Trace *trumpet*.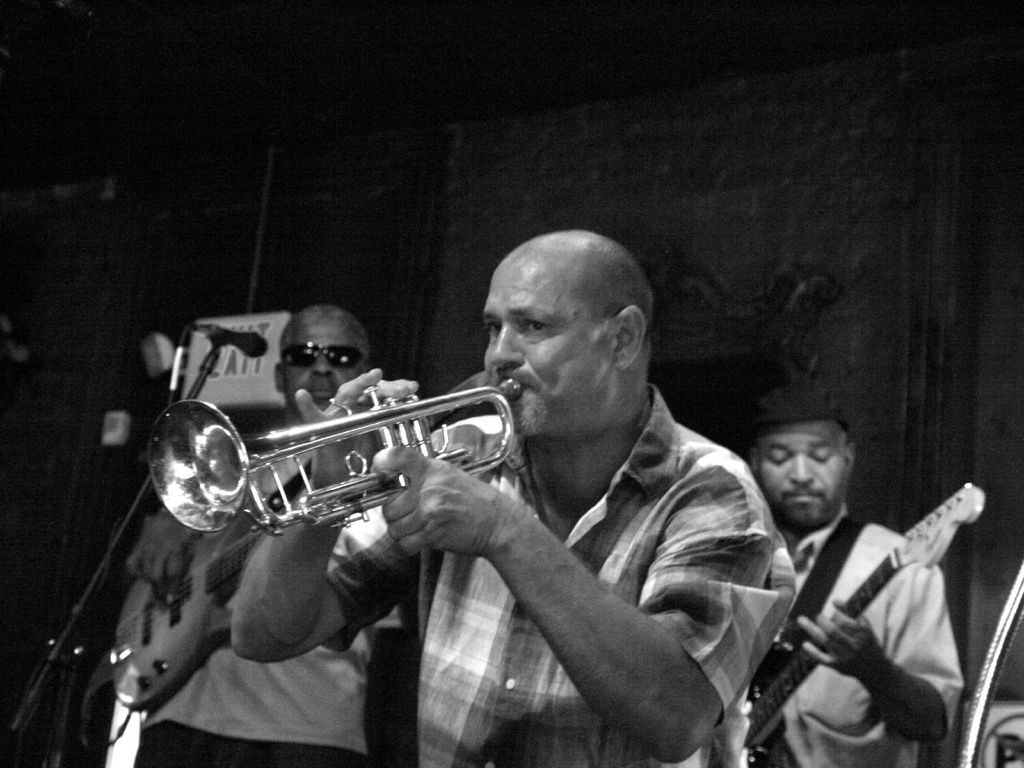
Traced to (134, 382, 536, 536).
